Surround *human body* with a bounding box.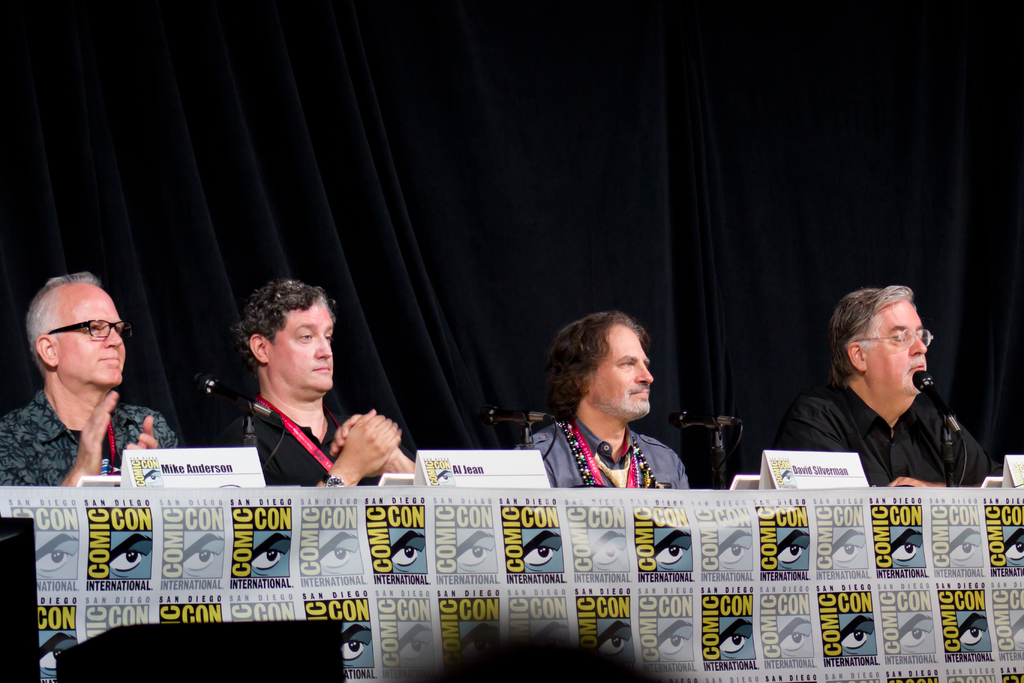
locate(214, 282, 419, 488).
